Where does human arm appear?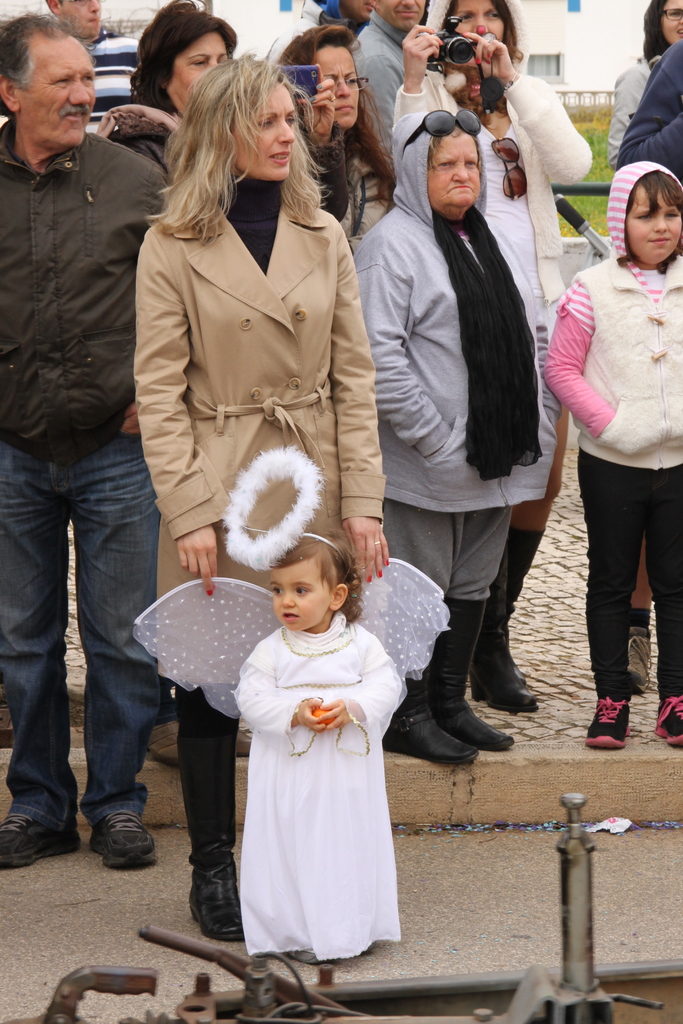
Appears at (230, 641, 336, 730).
